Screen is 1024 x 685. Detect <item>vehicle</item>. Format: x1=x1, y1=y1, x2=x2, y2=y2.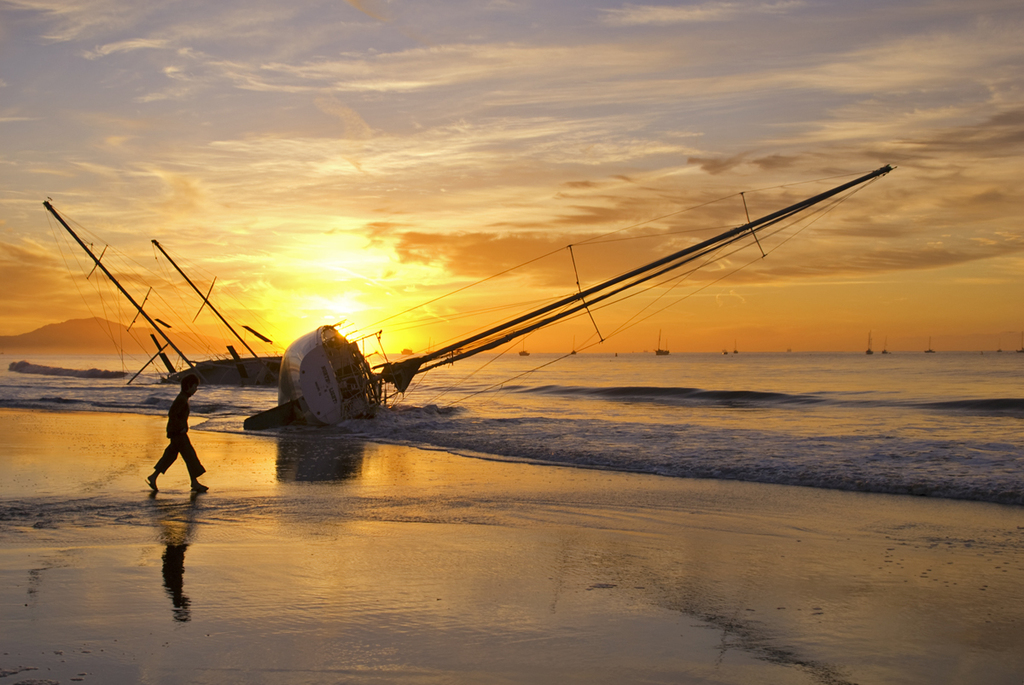
x1=40, y1=189, x2=291, y2=385.
